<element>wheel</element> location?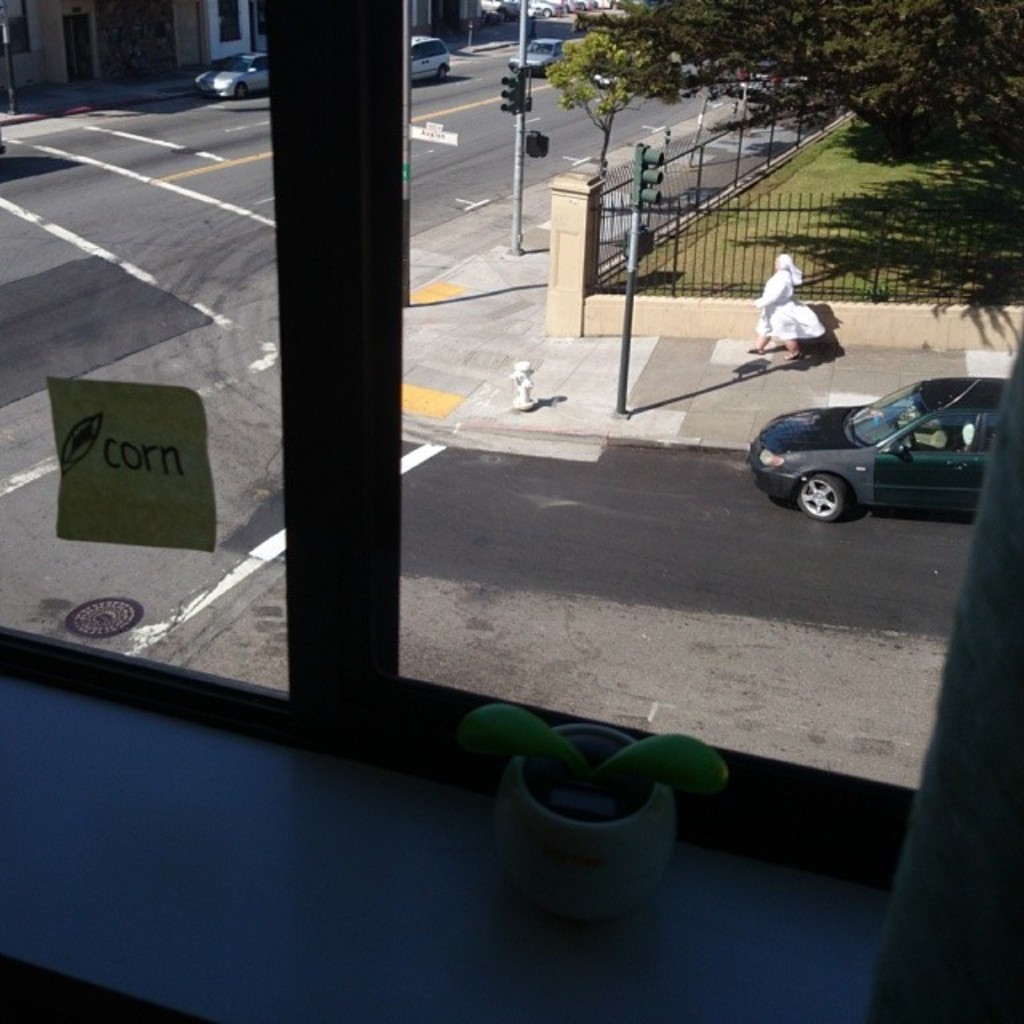
<region>792, 469, 859, 517</region>
